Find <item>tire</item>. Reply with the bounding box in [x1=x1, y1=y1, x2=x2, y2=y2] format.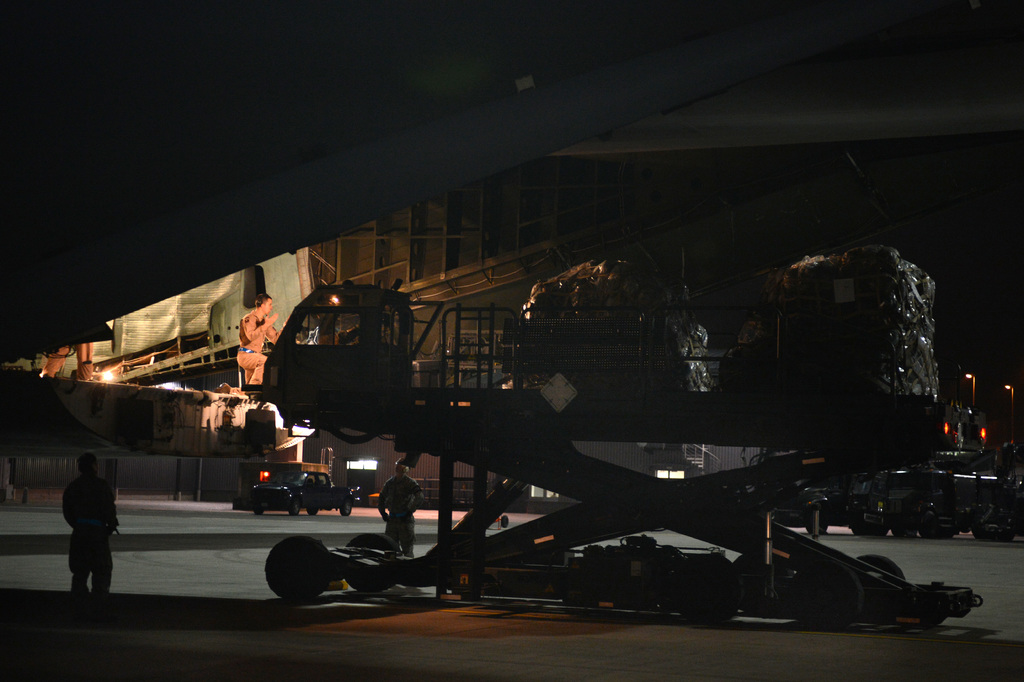
[x1=680, y1=555, x2=732, y2=622].
